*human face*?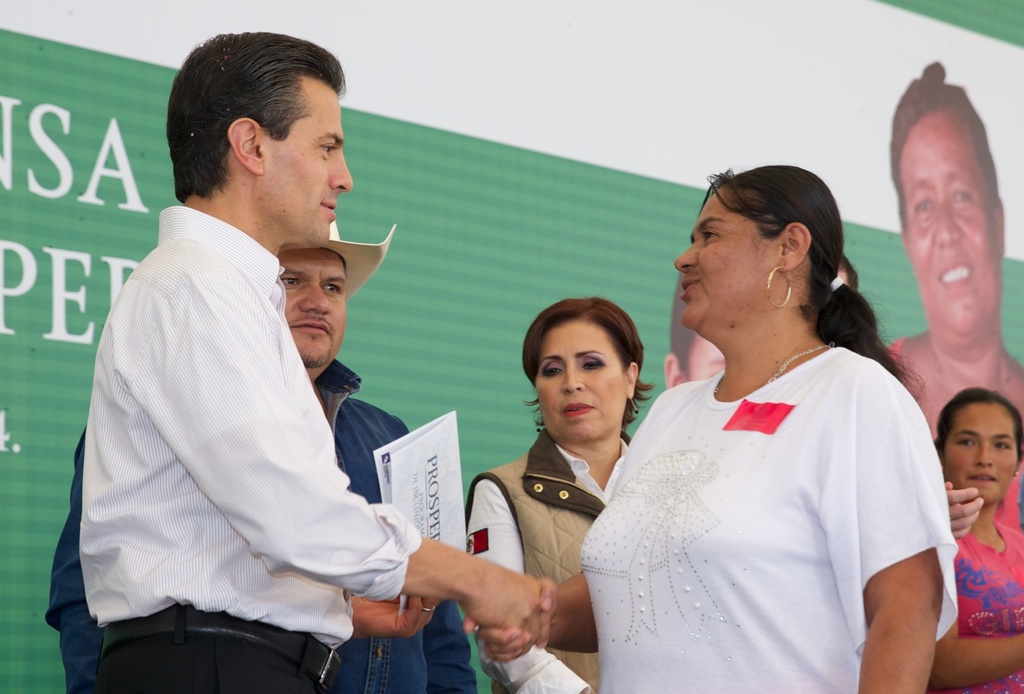
bbox=[282, 251, 348, 372]
